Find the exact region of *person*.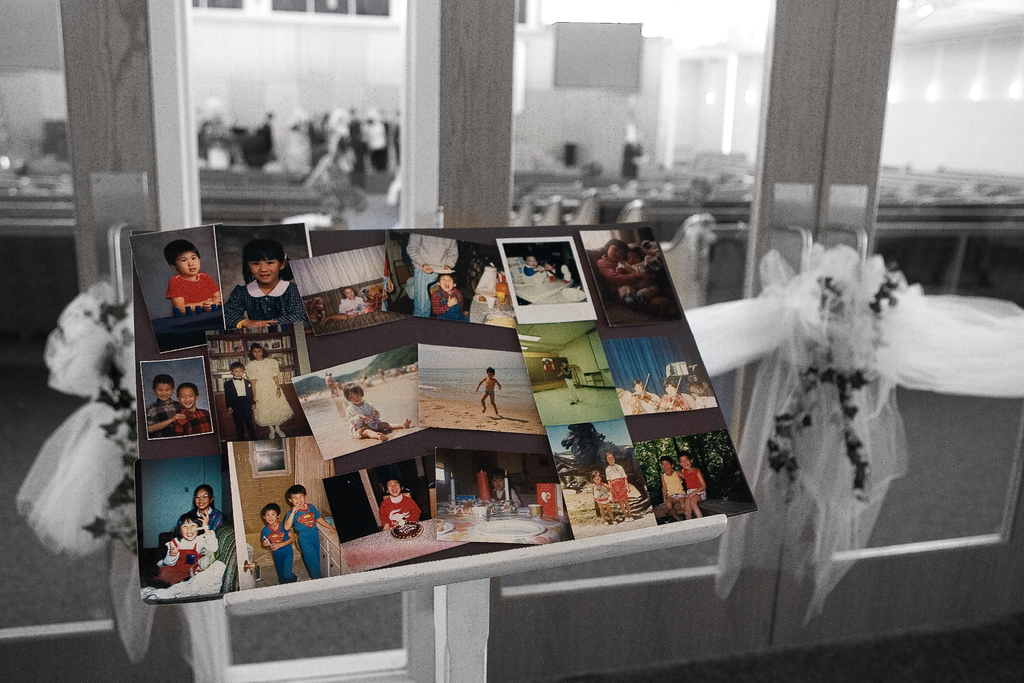
Exact region: {"x1": 161, "y1": 237, "x2": 223, "y2": 309}.
